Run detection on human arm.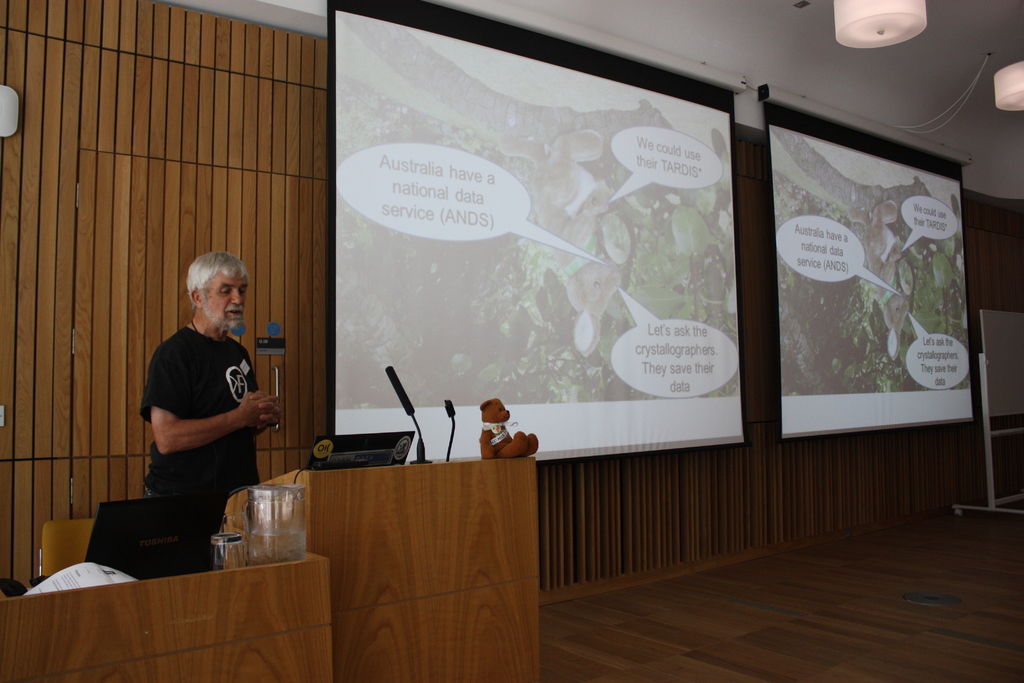
Result: x1=241 y1=388 x2=280 y2=429.
